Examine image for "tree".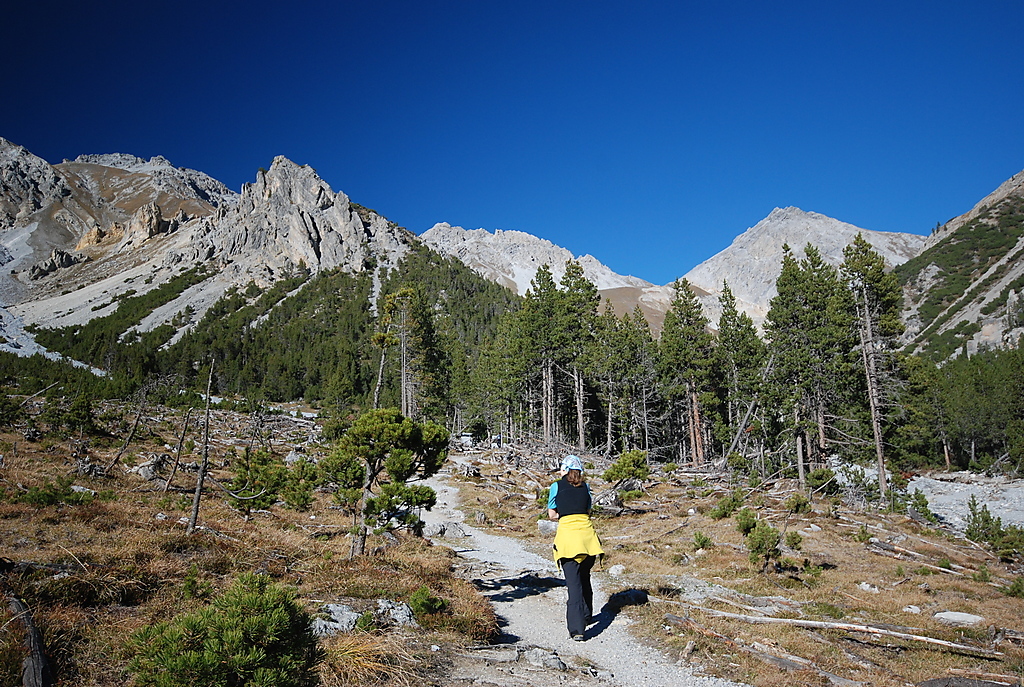
Examination result: crop(823, 226, 905, 507).
